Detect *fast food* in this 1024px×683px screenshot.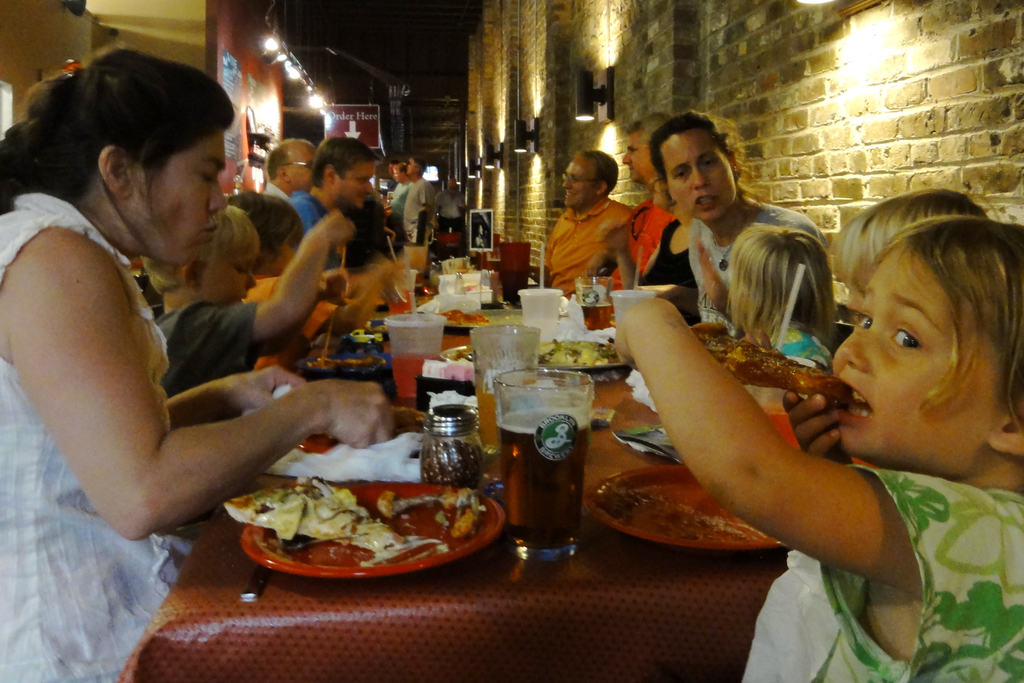
Detection: 208, 424, 484, 565.
